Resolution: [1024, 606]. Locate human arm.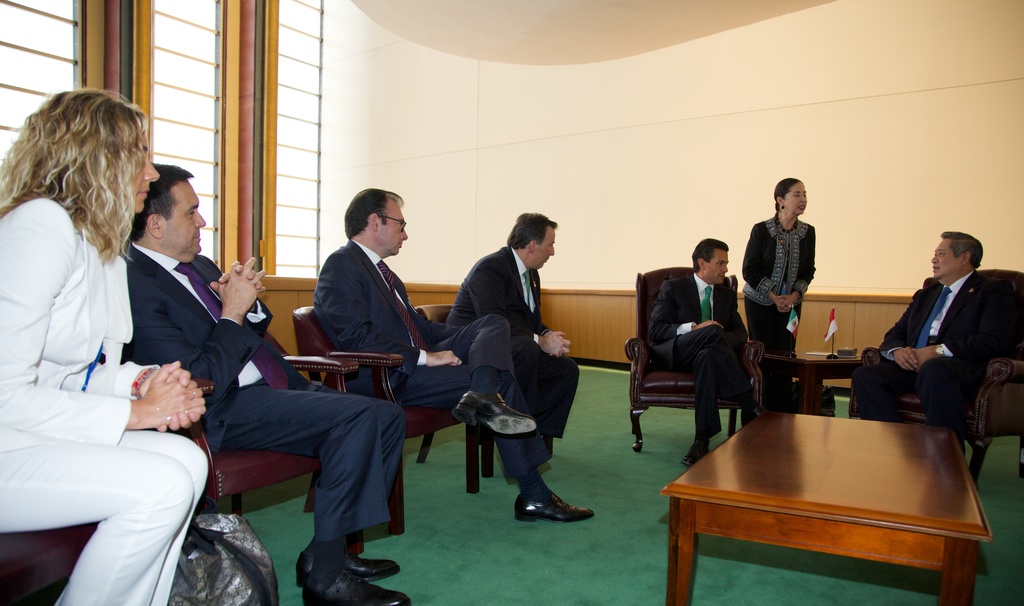
bbox=[739, 222, 788, 316].
